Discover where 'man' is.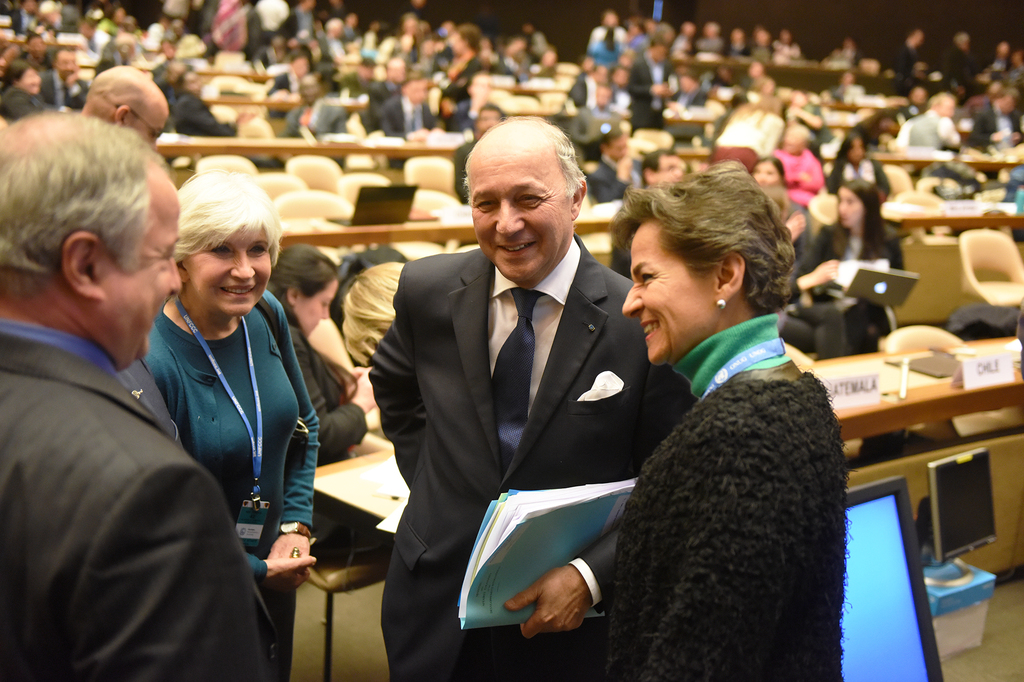
Discovered at x1=383 y1=69 x2=442 y2=138.
